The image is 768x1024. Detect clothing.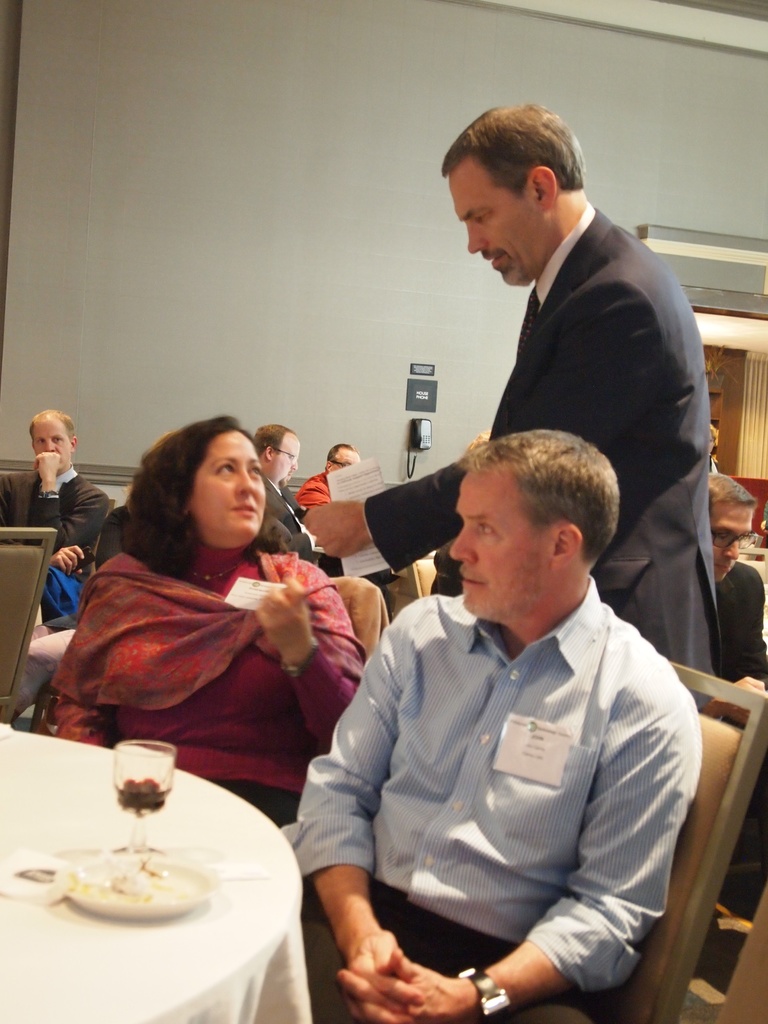
Detection: bbox=(53, 545, 365, 827).
